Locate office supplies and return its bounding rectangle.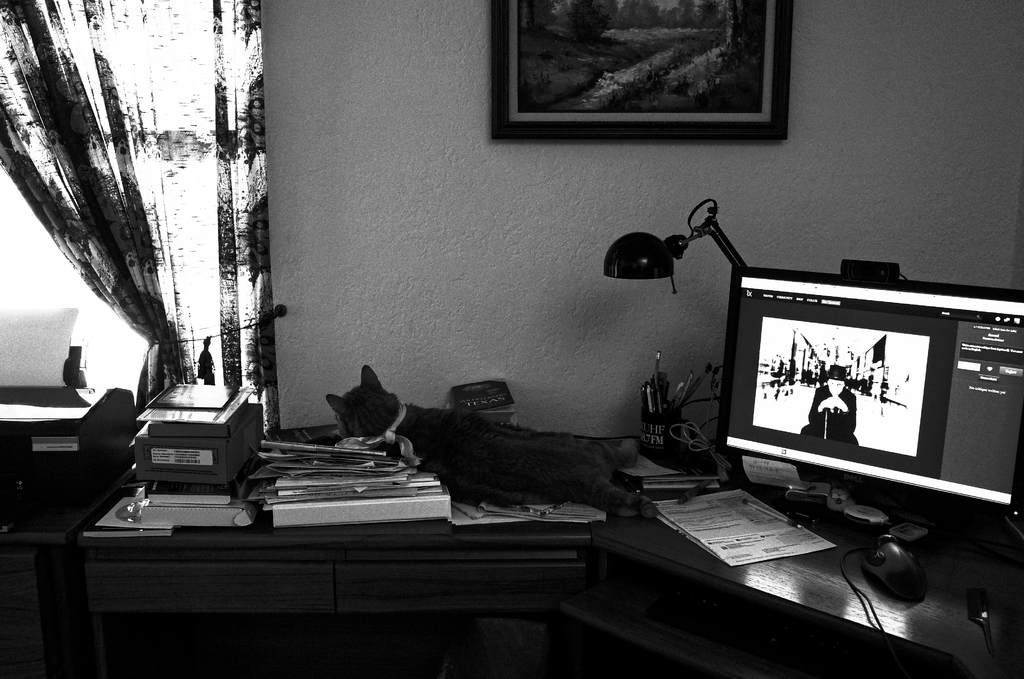
[263, 433, 445, 522].
